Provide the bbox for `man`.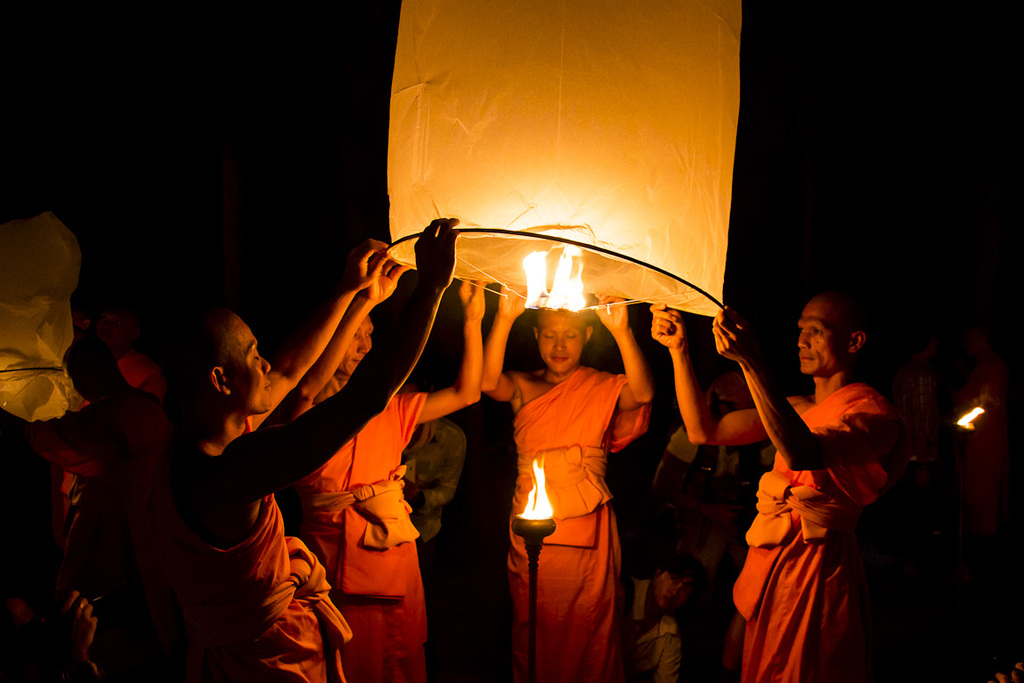
box=[486, 297, 668, 677].
